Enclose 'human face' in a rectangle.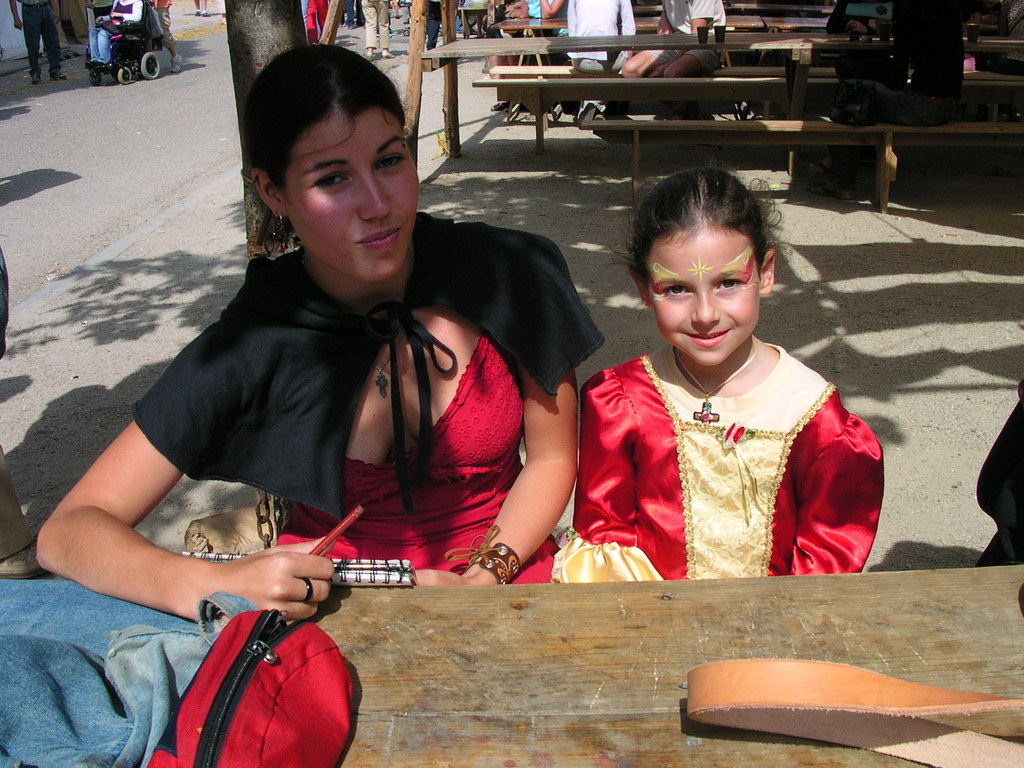
[left=278, top=106, right=421, bottom=285].
